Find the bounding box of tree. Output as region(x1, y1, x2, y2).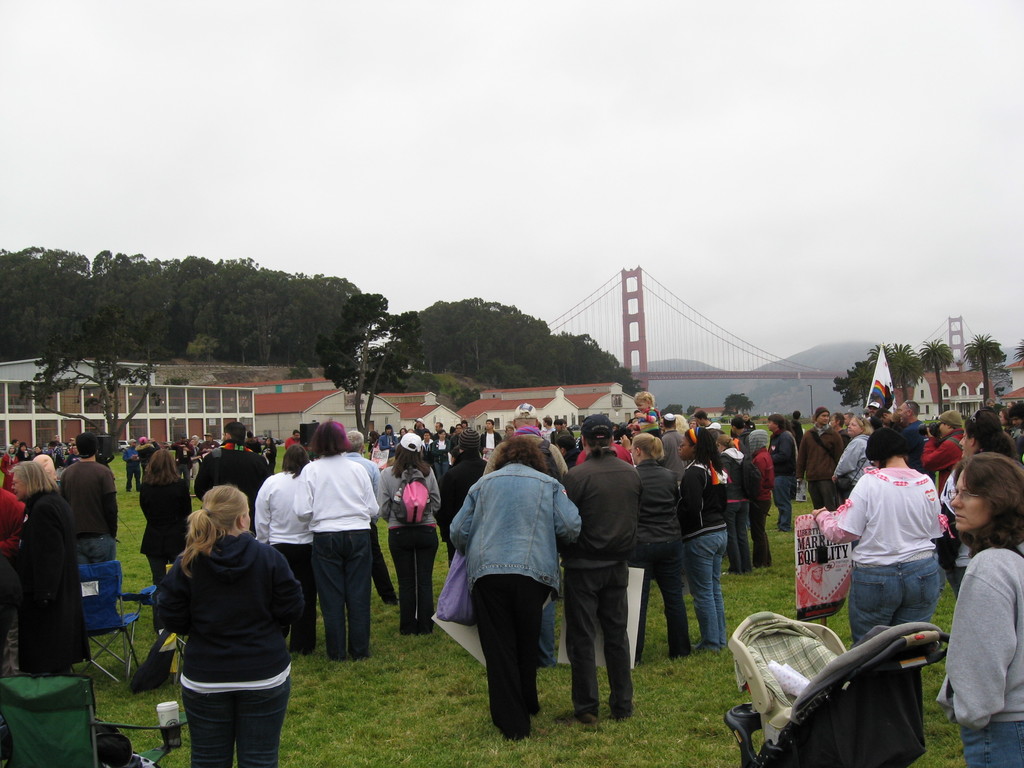
region(915, 337, 957, 419).
